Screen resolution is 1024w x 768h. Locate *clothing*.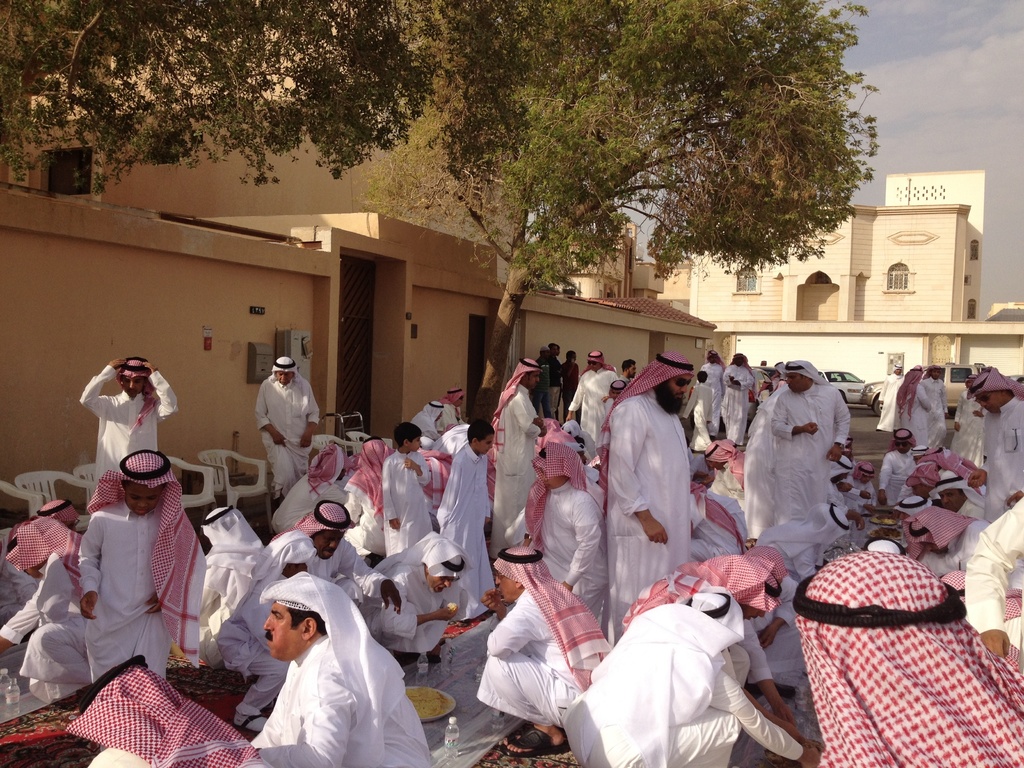
<box>250,624,430,767</box>.
